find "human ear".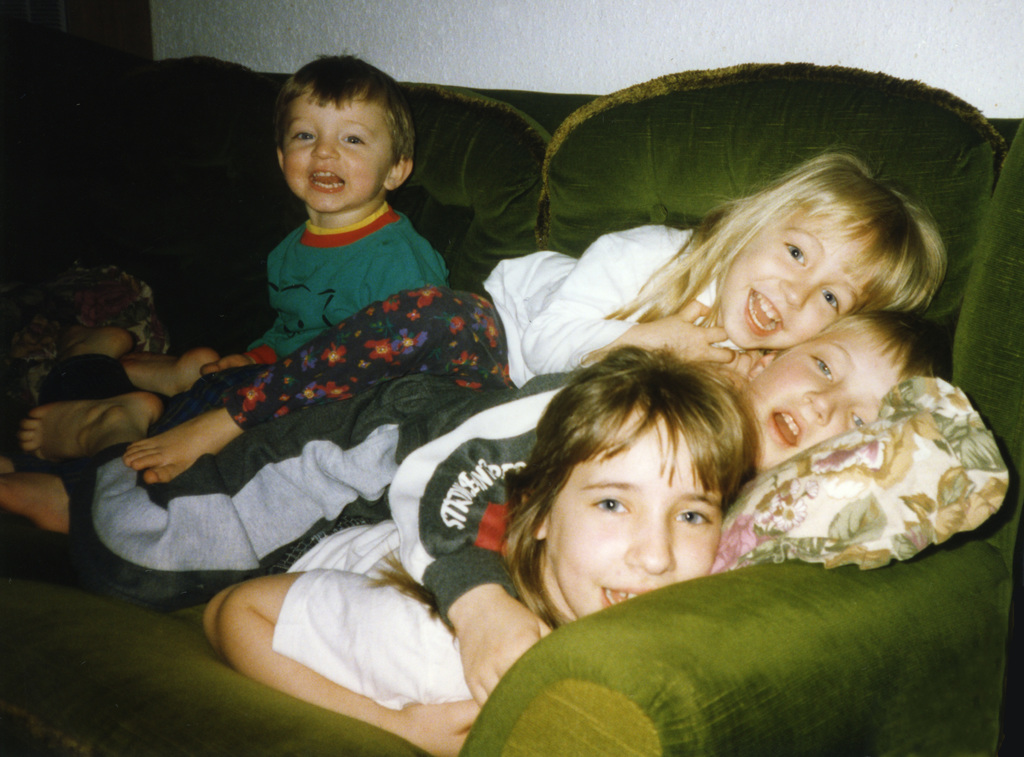
(275,146,286,172).
